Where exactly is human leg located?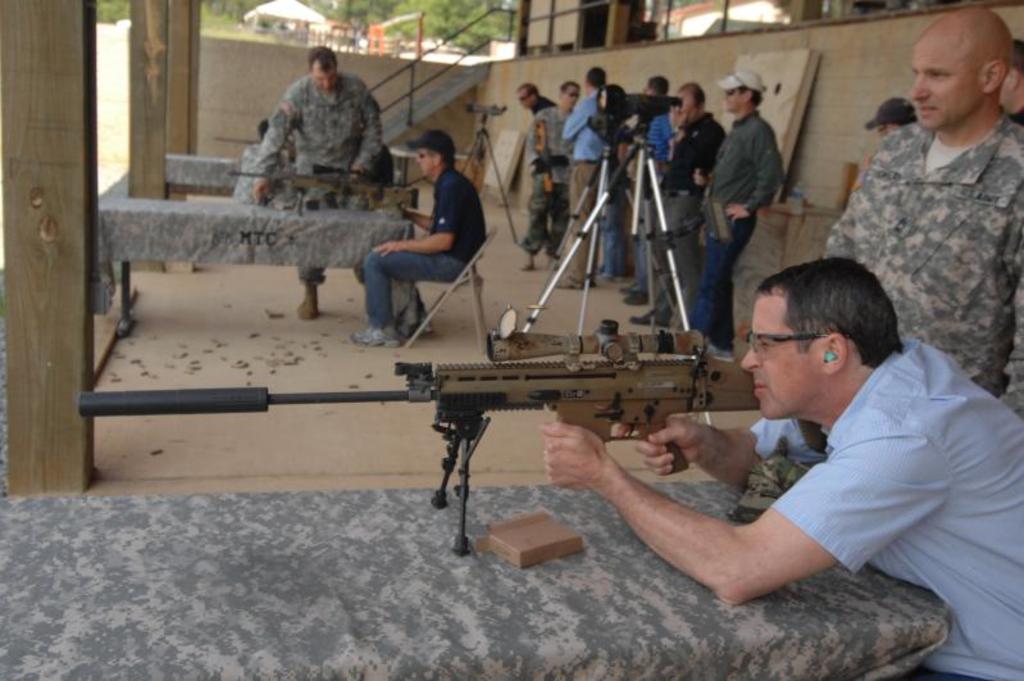
Its bounding box is [x1=631, y1=194, x2=695, y2=323].
